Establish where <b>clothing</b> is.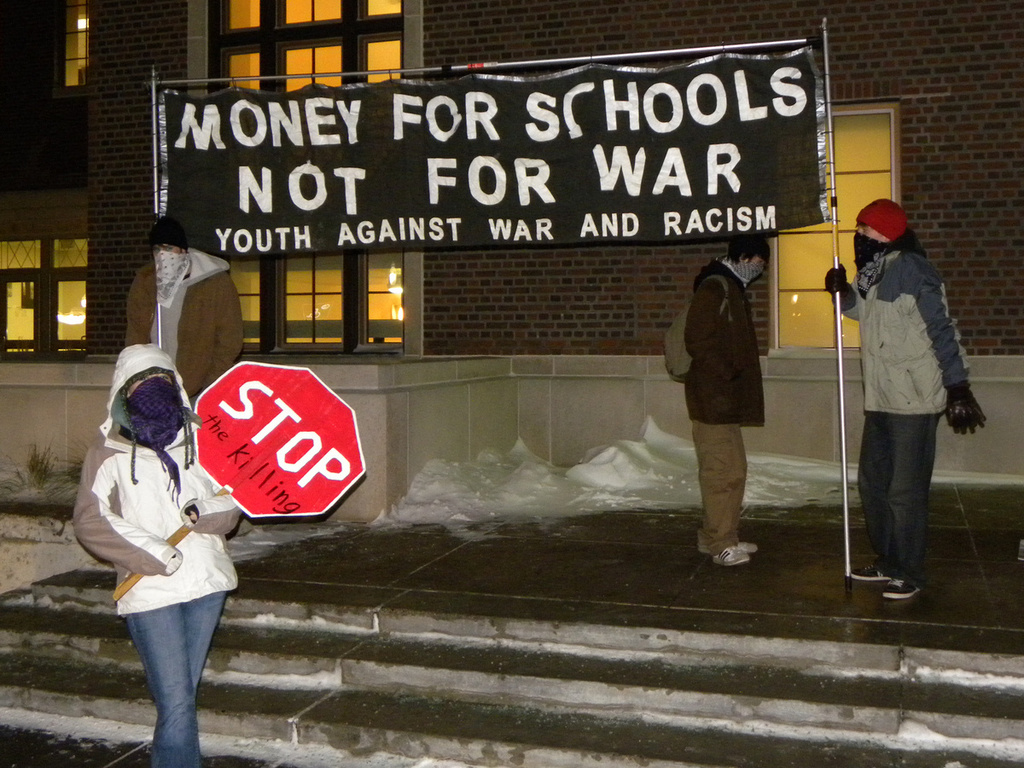
Established at l=127, t=247, r=247, b=403.
